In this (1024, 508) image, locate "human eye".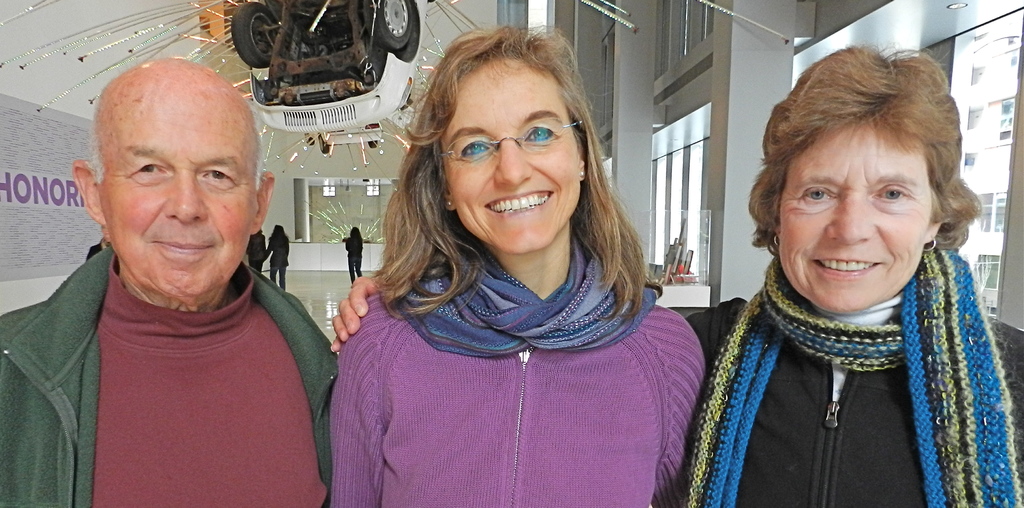
Bounding box: rect(459, 133, 493, 164).
